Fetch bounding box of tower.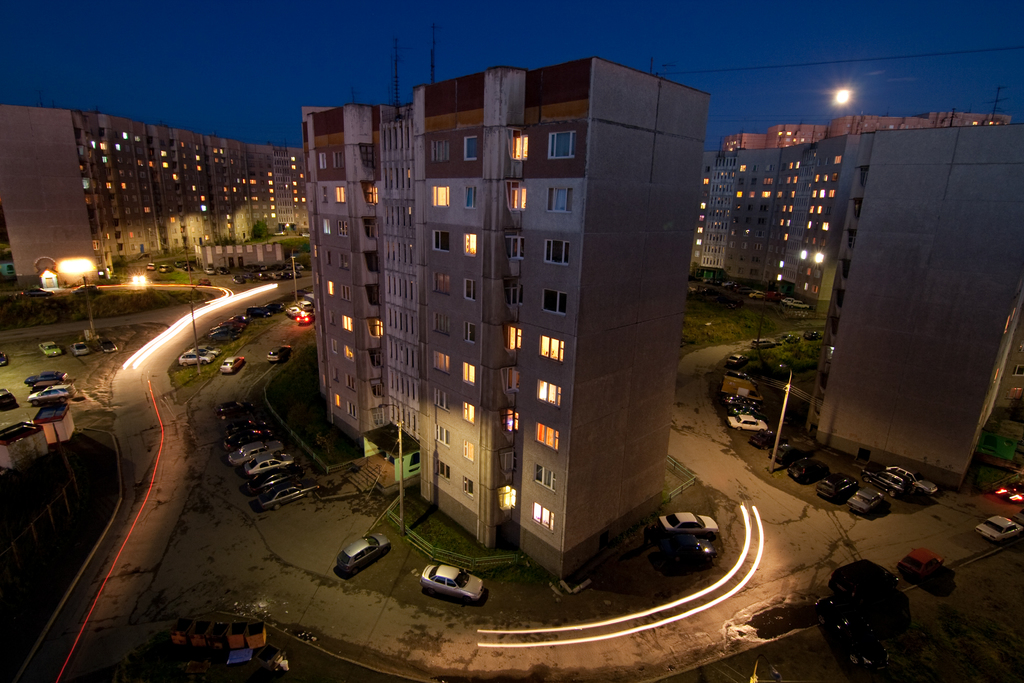
Bbox: detection(0, 106, 311, 290).
